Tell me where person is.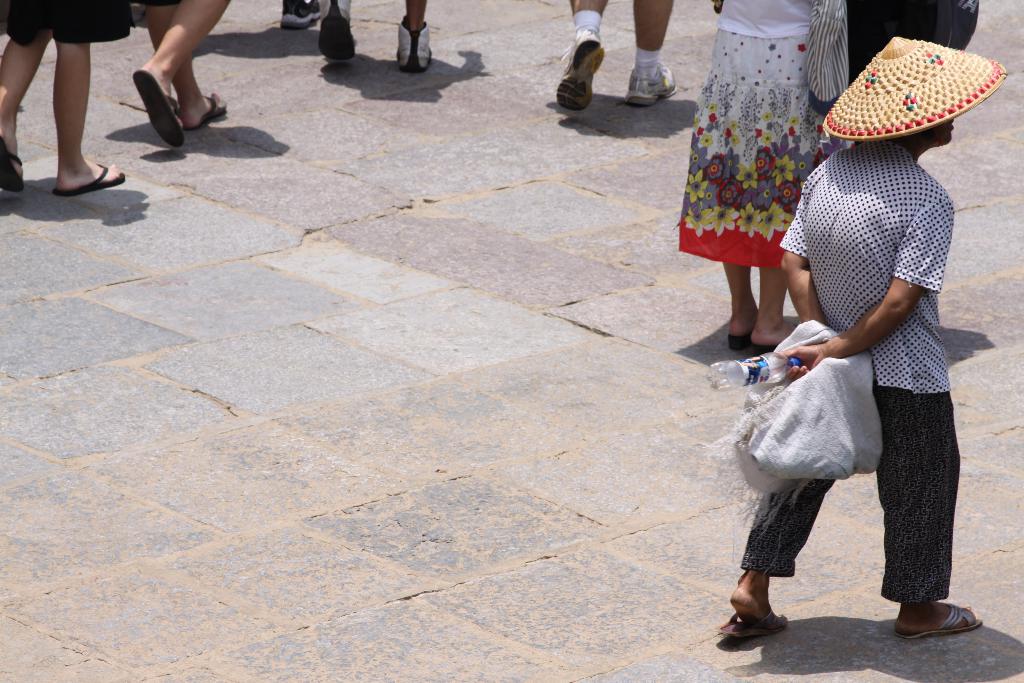
person is at bbox=[713, 37, 1007, 641].
